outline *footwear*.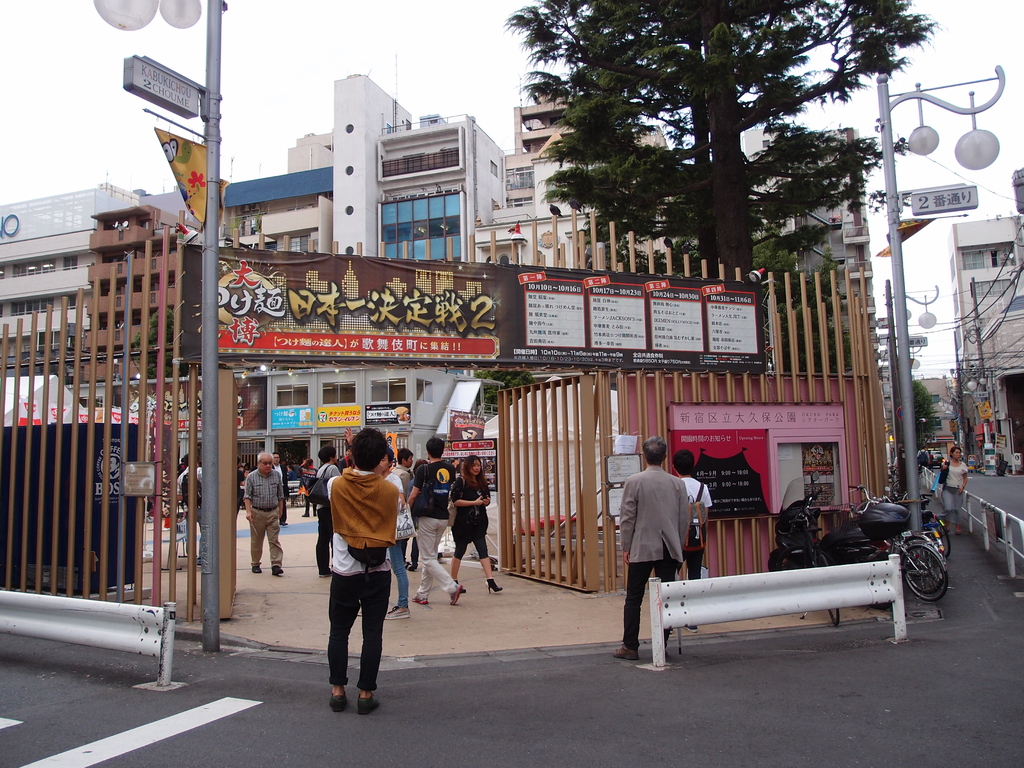
Outline: [358, 697, 382, 713].
